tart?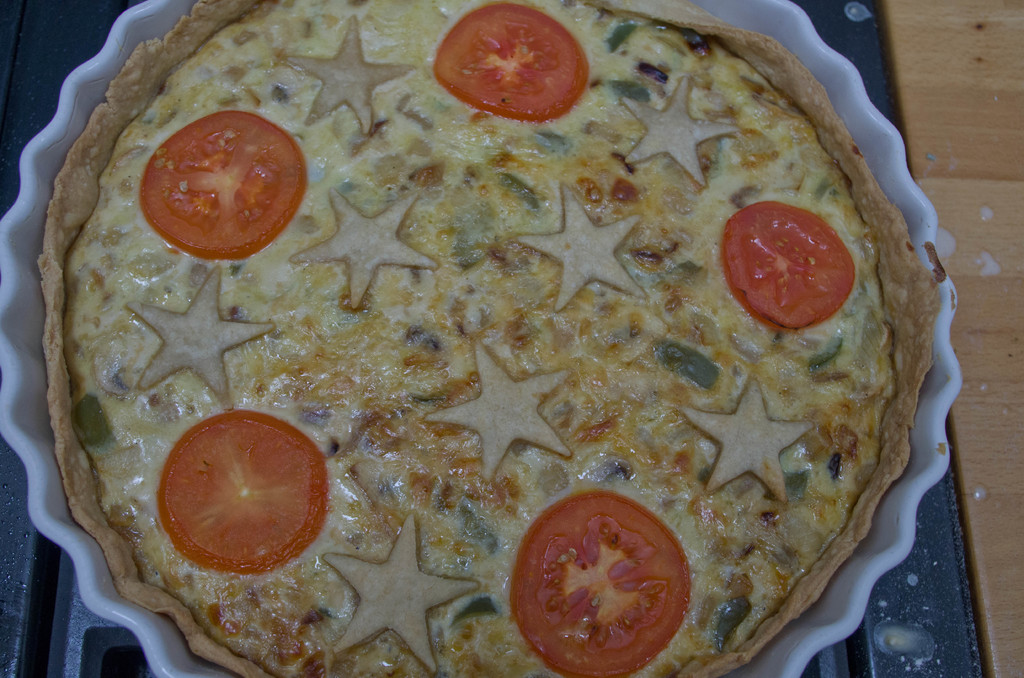
pyautogui.locateOnScreen(44, 0, 941, 677)
